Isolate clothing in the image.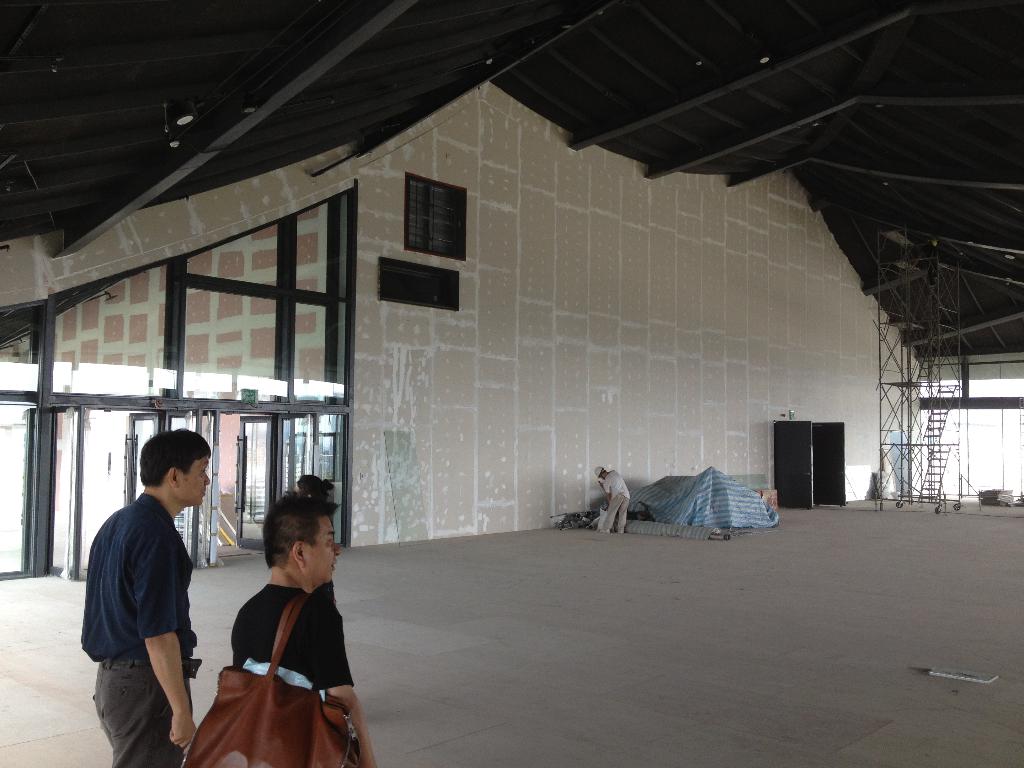
Isolated region: rect(84, 470, 209, 748).
